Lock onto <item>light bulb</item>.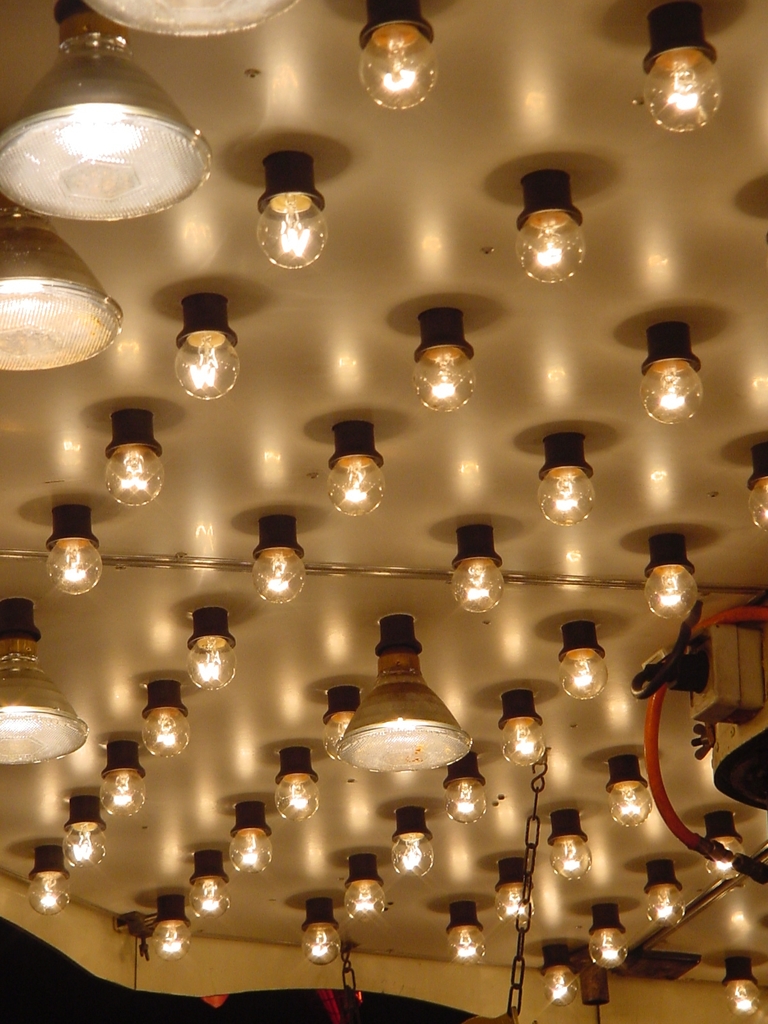
Locked: 495/856/541/924.
